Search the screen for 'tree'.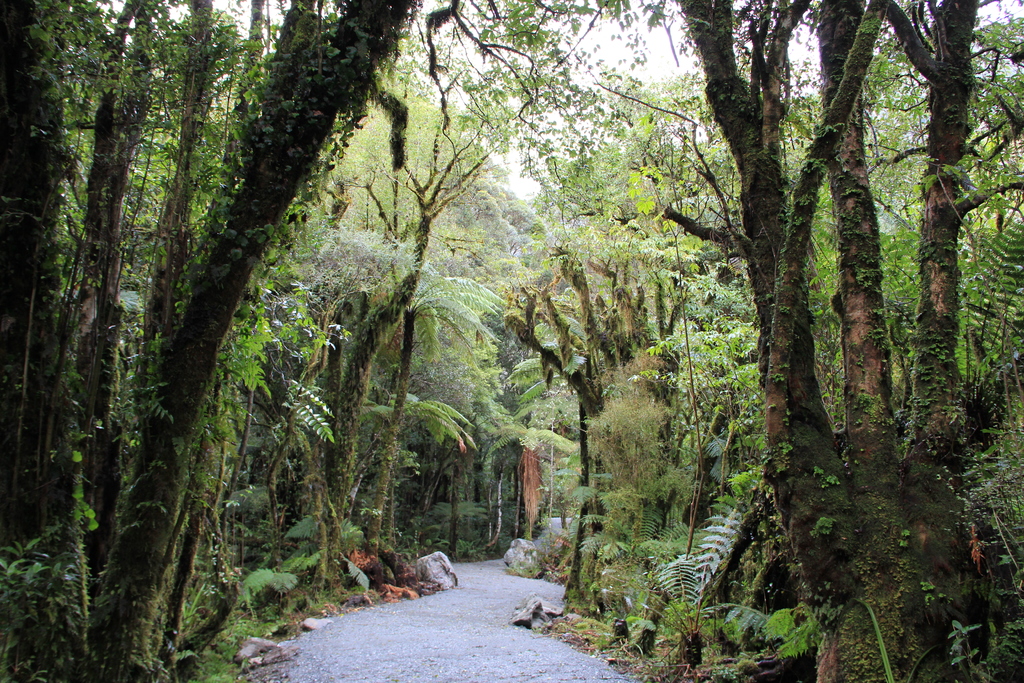
Found at region(98, 0, 420, 682).
